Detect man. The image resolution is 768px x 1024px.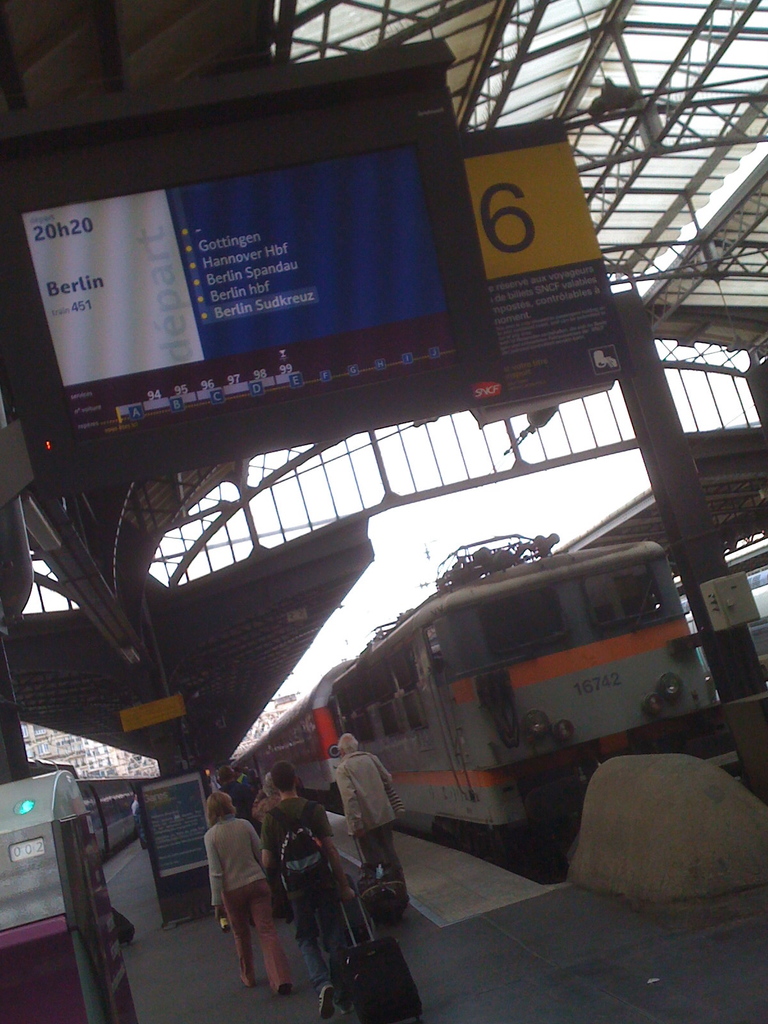
locate(262, 780, 357, 950).
